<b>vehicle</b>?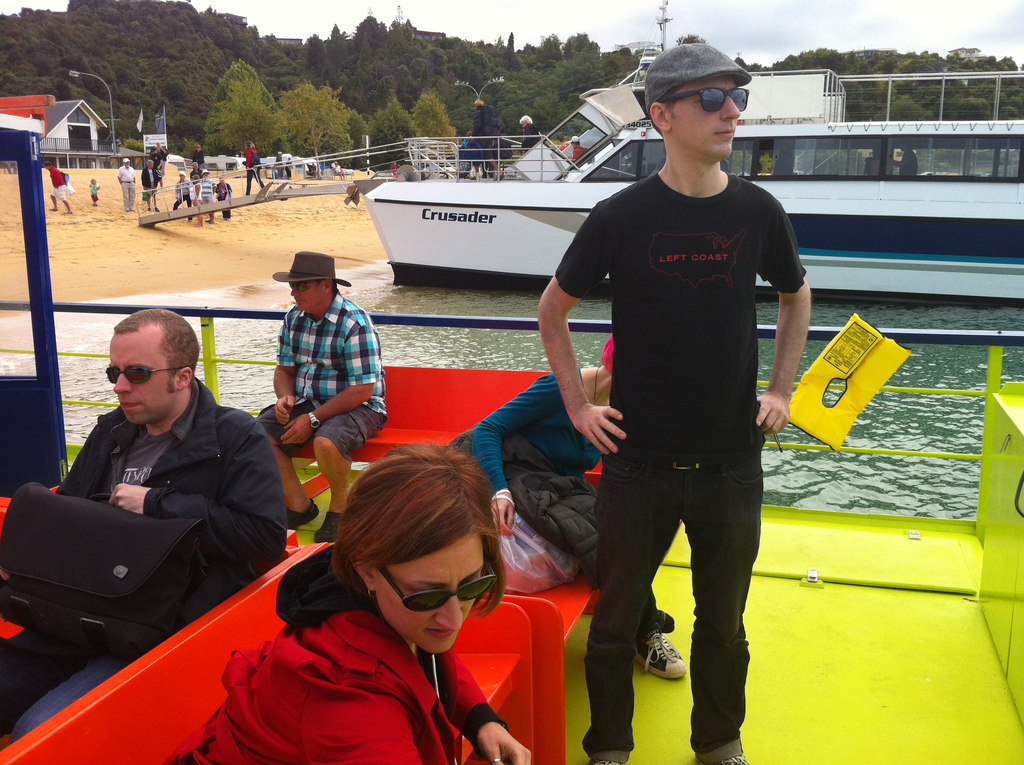
crop(365, 111, 1023, 289)
